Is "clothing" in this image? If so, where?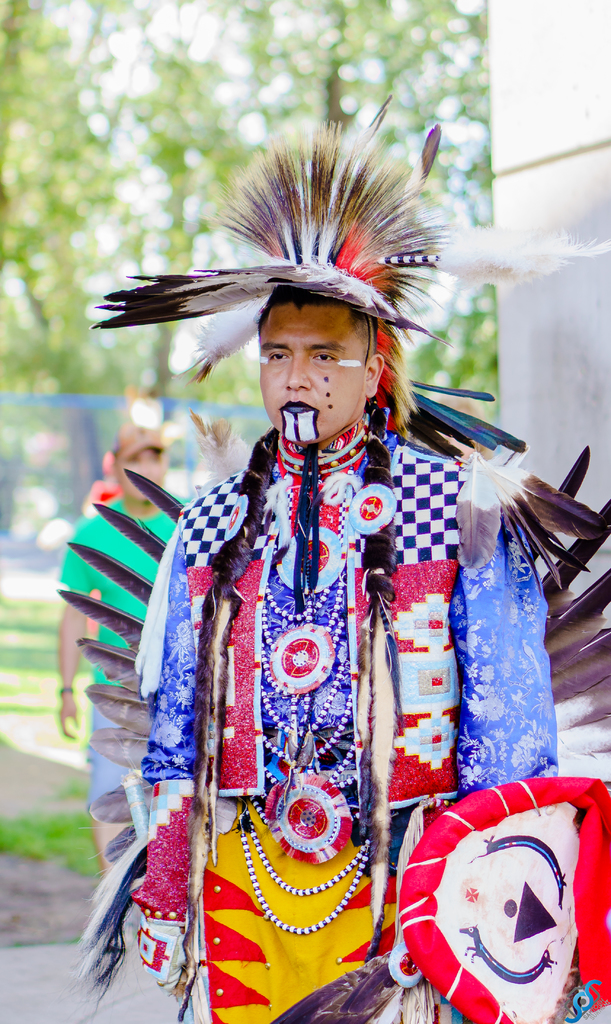
Yes, at [120, 389, 556, 1022].
